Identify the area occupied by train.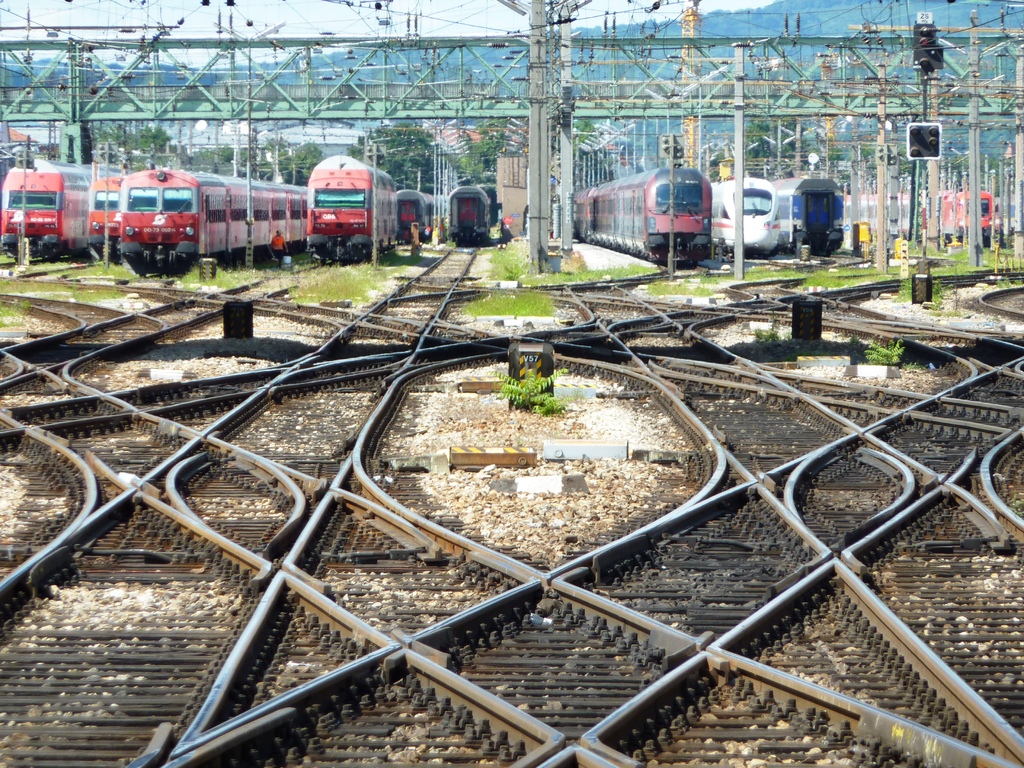
Area: detection(395, 188, 447, 241).
